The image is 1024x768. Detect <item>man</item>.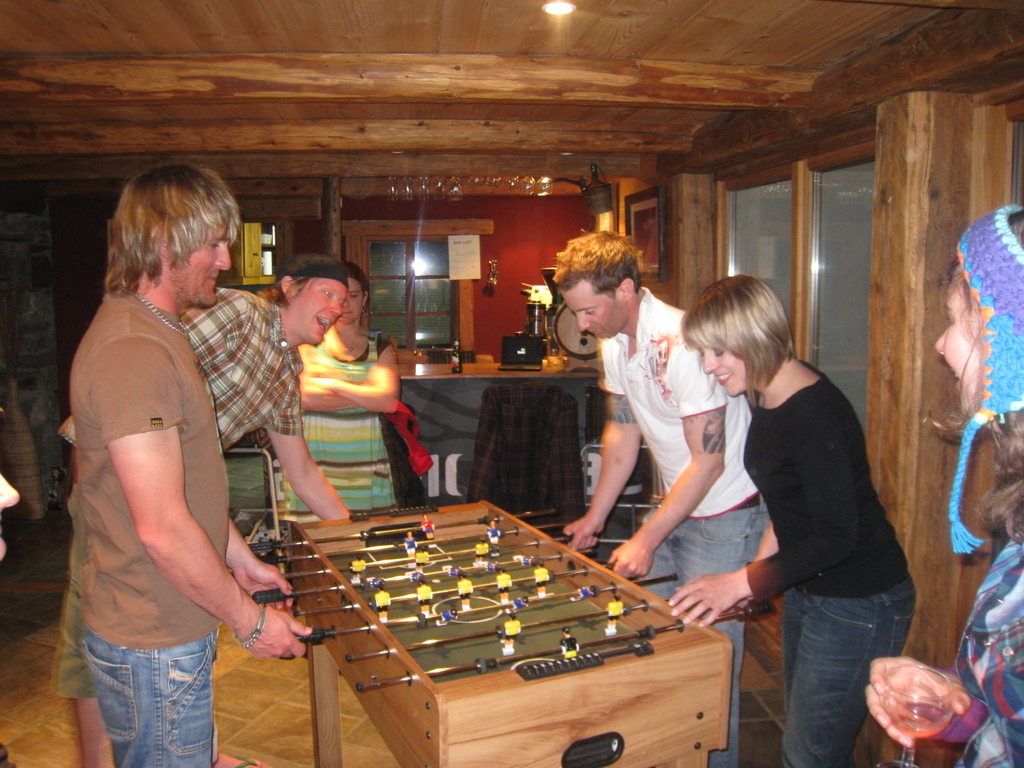
Detection: 174 257 349 521.
